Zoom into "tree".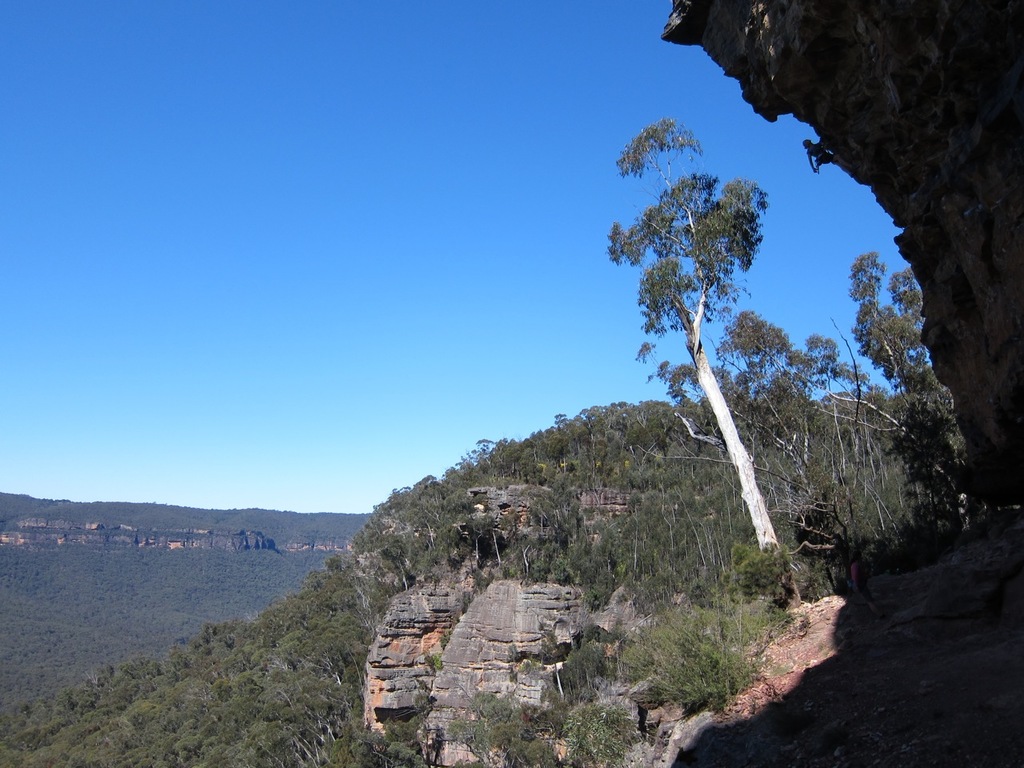
Zoom target: crop(658, 303, 861, 555).
